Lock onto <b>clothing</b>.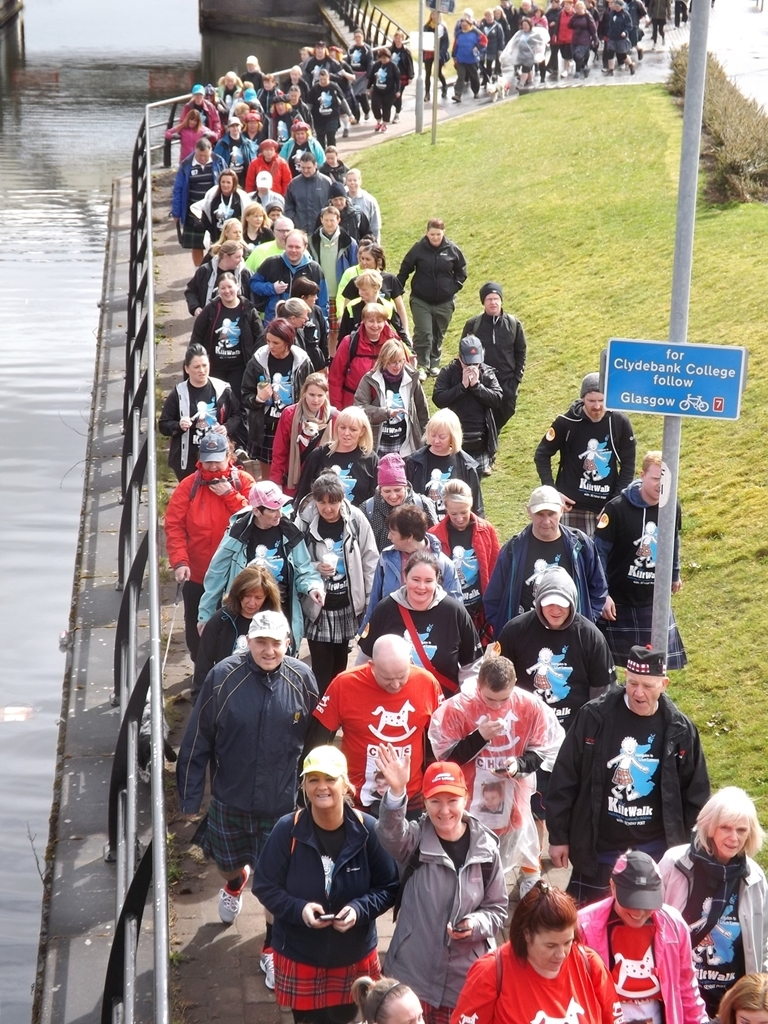
Locked: x1=419 y1=758 x2=466 y2=791.
